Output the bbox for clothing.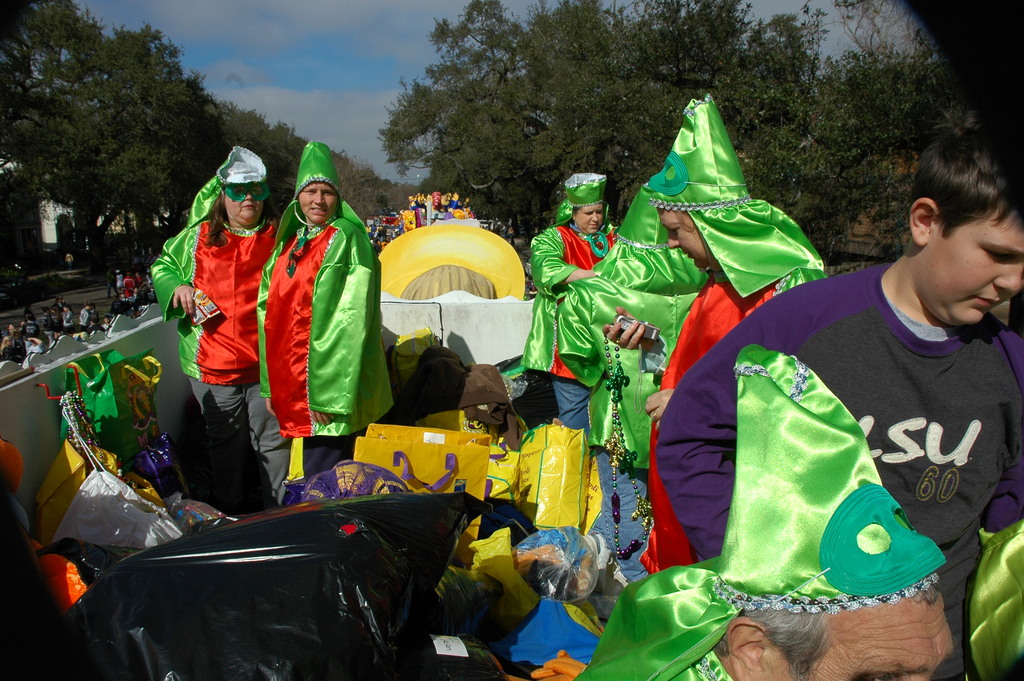
[259,211,395,483].
